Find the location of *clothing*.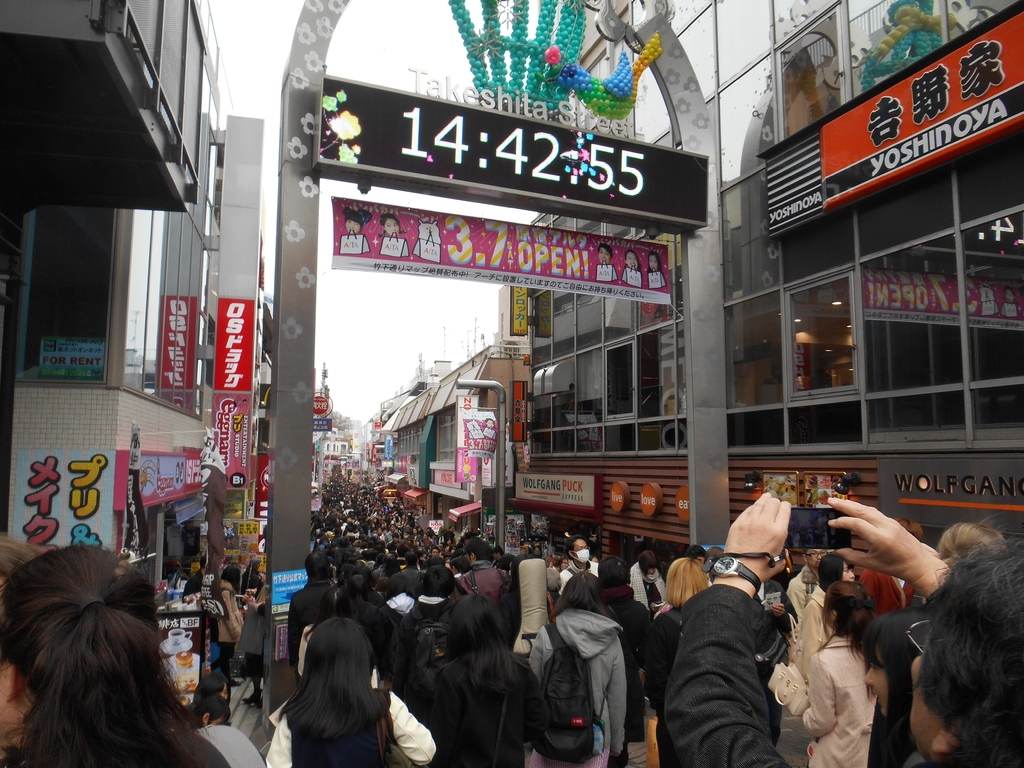
Location: 628,563,669,617.
